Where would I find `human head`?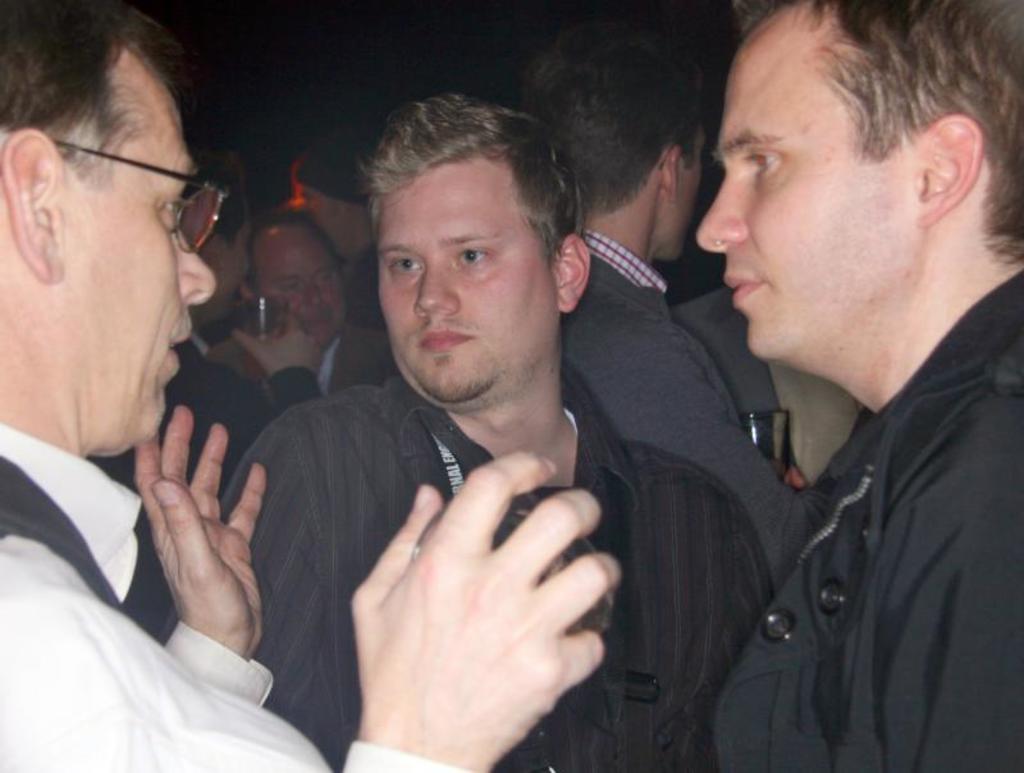
At left=243, top=218, right=344, bottom=342.
